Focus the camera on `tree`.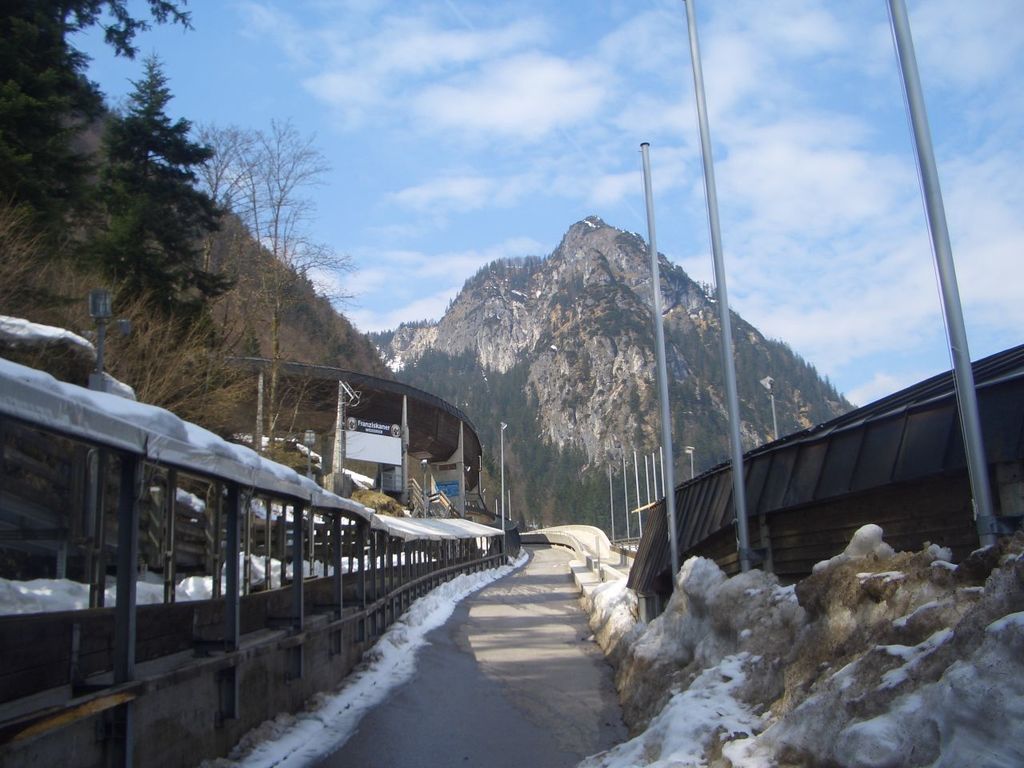
Focus region: [left=0, top=0, right=194, bottom=261].
